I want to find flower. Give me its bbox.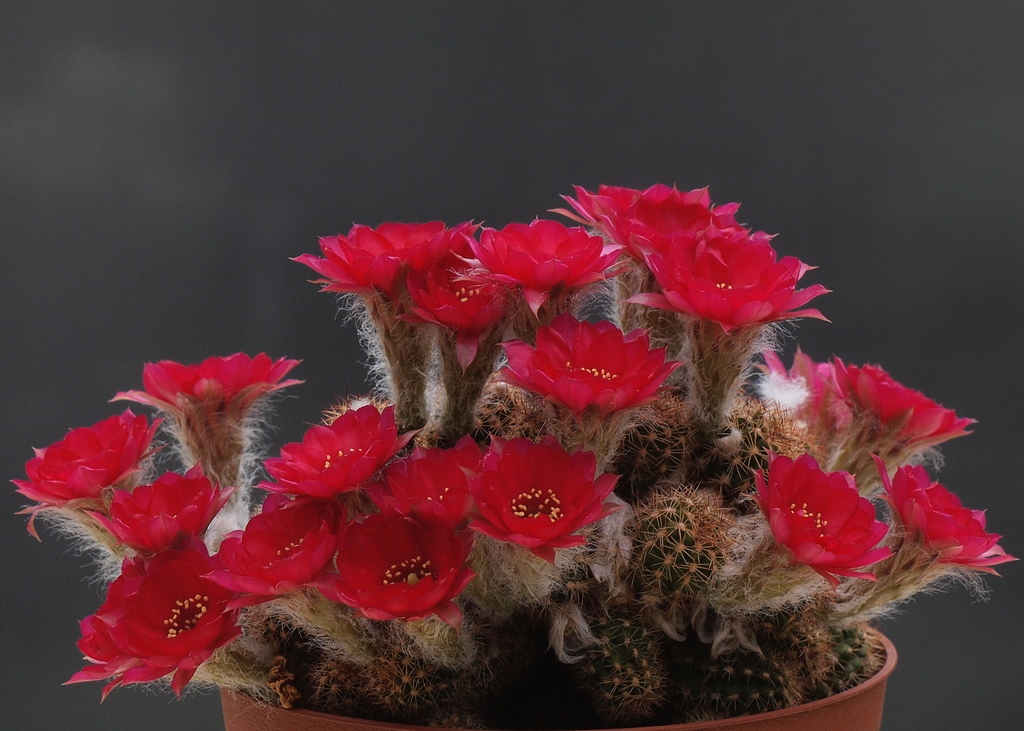
{"left": 360, "top": 436, "right": 484, "bottom": 524}.
